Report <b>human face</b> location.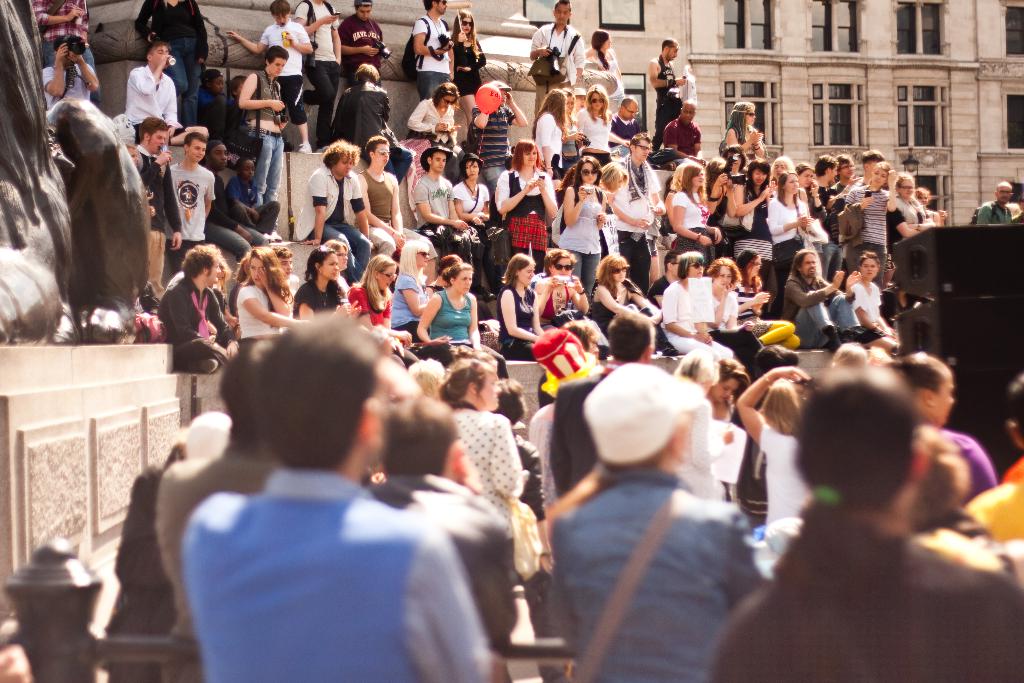
Report: crop(556, 5, 570, 28).
